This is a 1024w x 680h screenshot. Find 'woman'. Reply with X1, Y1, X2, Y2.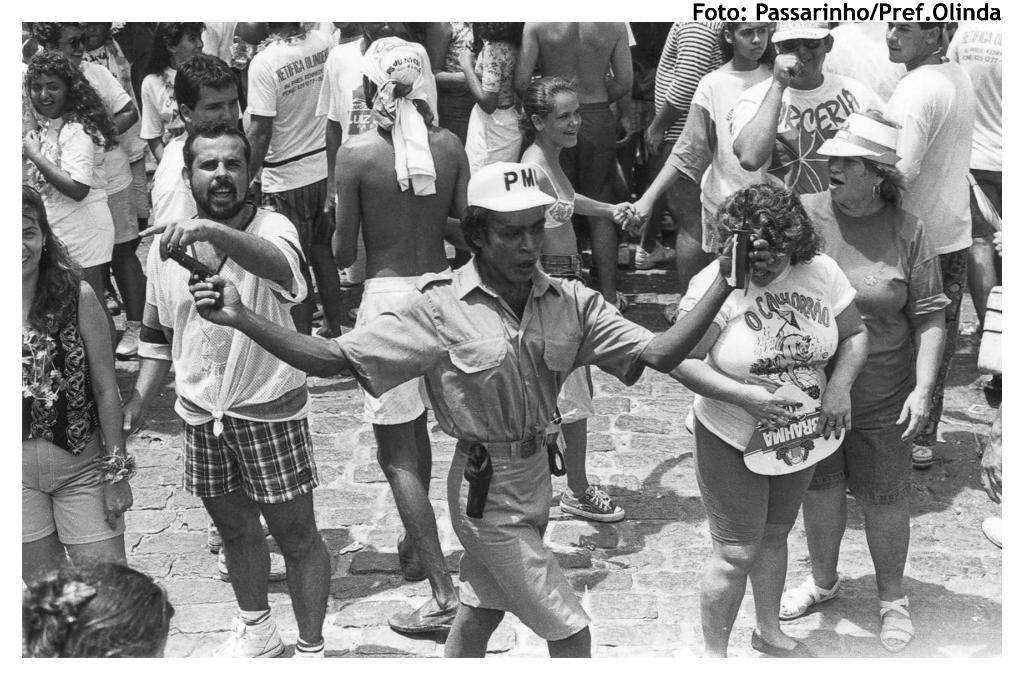
9, 186, 131, 592.
